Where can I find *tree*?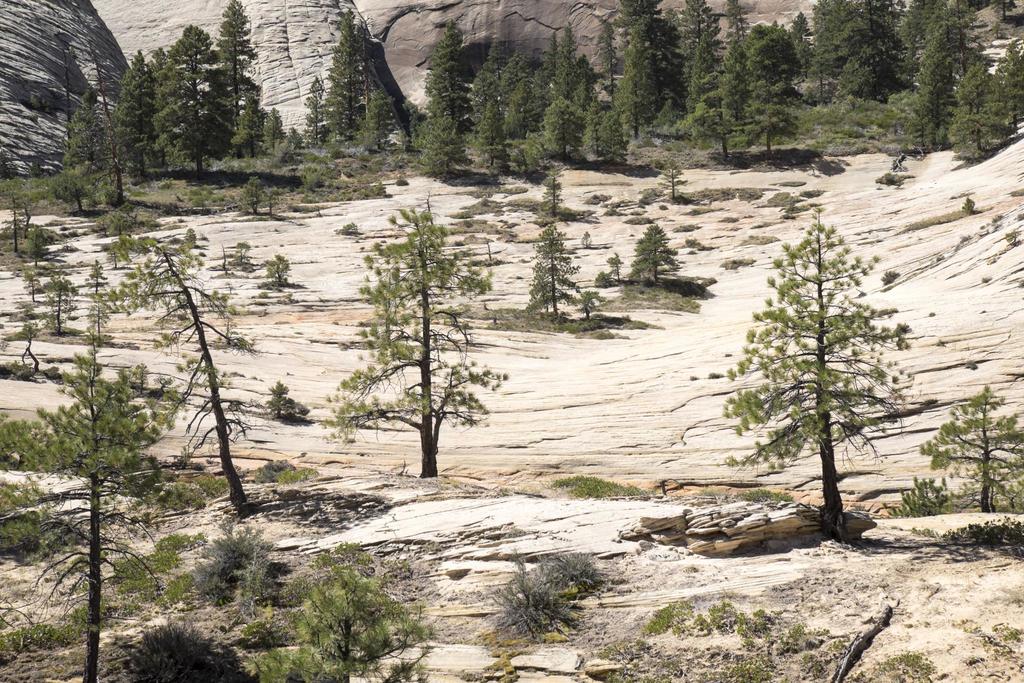
You can find it at 915,384,1023,516.
